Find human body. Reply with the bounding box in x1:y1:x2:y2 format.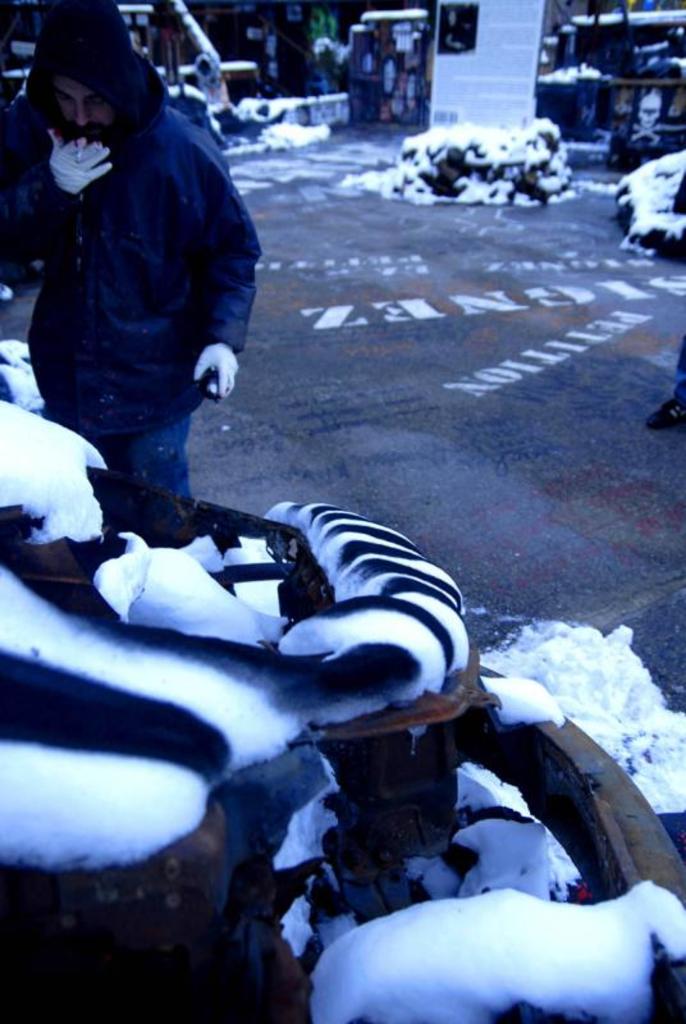
0:0:270:548.
